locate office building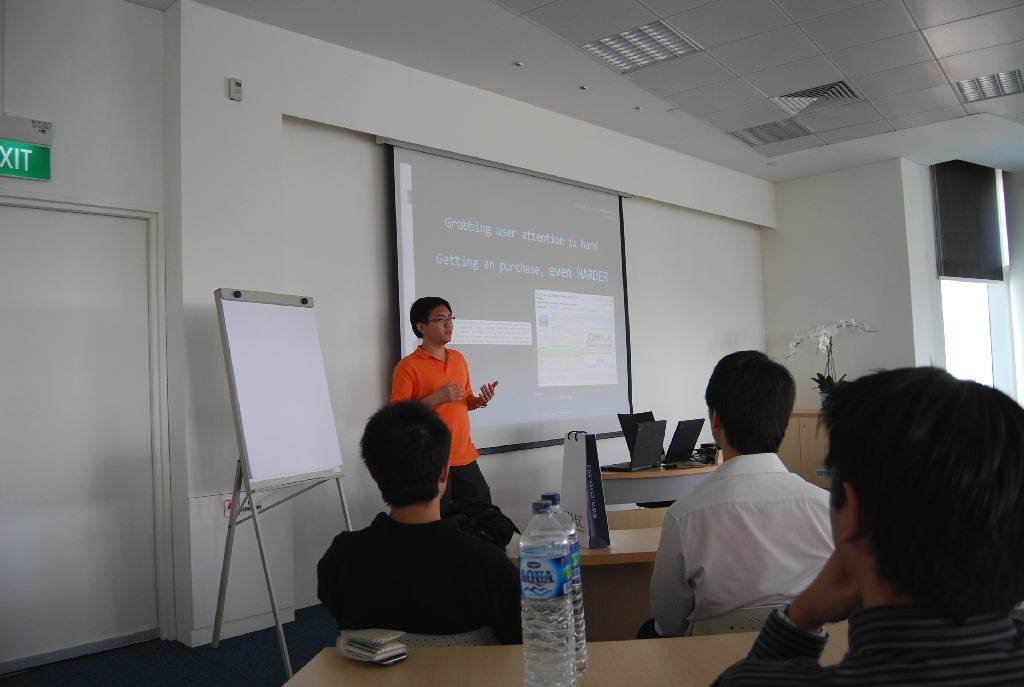
[0, 0, 1023, 686]
